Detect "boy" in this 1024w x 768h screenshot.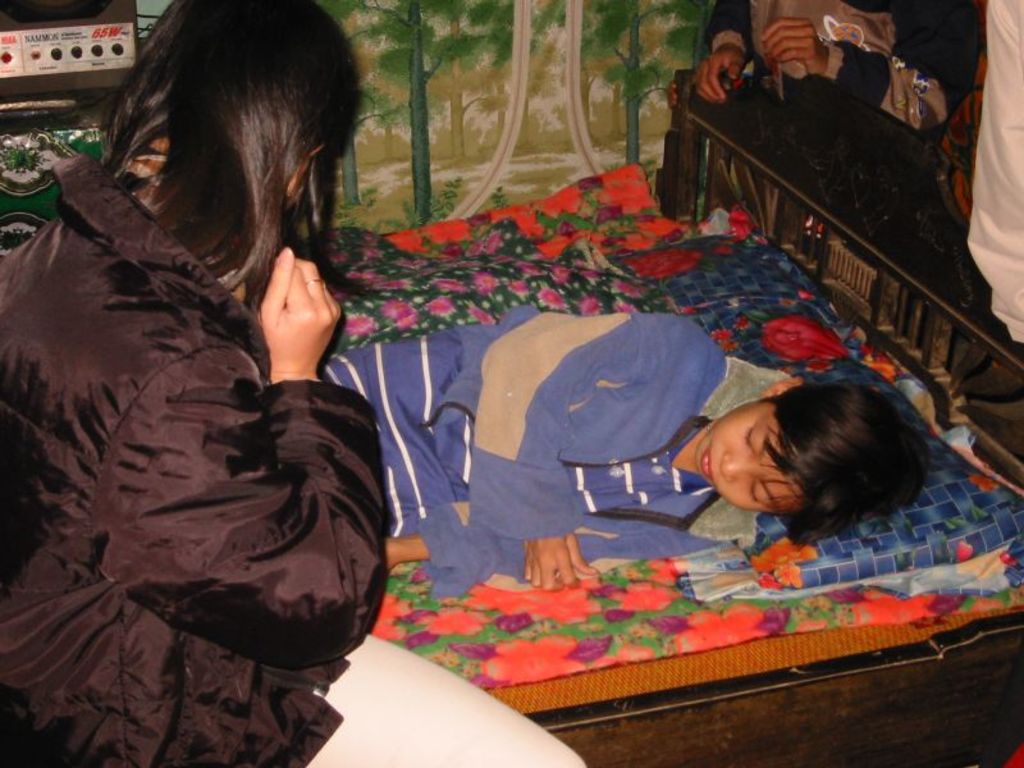
Detection: crop(316, 305, 934, 602).
